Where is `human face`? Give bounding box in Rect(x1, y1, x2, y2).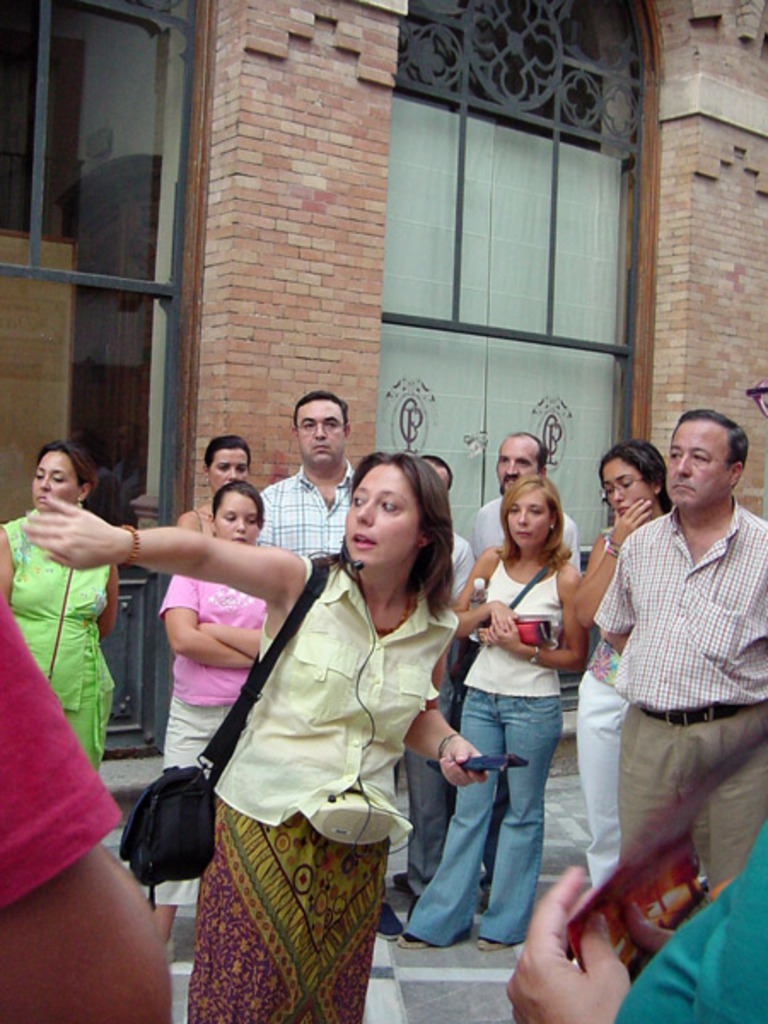
Rect(341, 463, 420, 565).
